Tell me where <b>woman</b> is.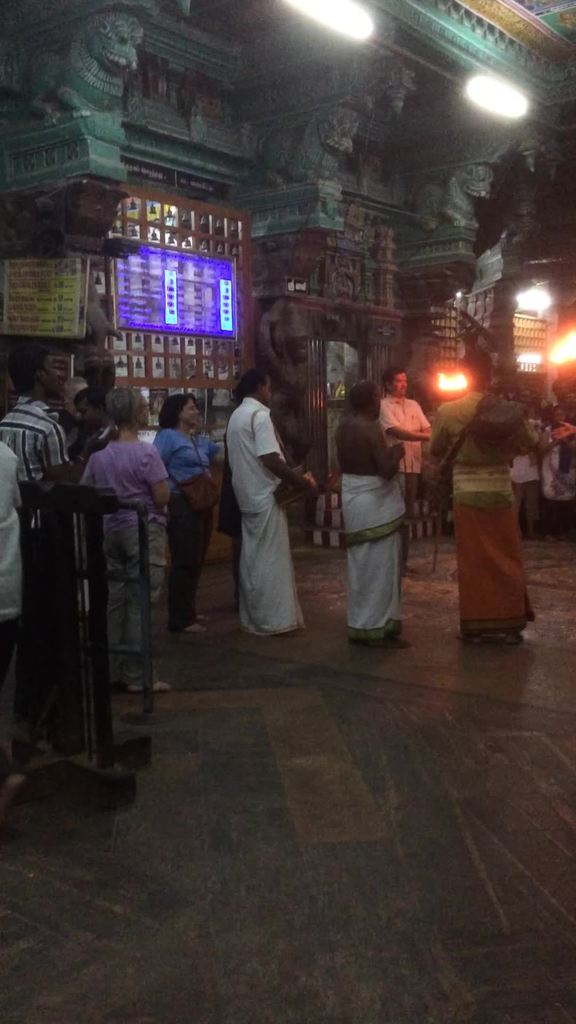
<b>woman</b> is at left=146, top=372, right=217, bottom=631.
